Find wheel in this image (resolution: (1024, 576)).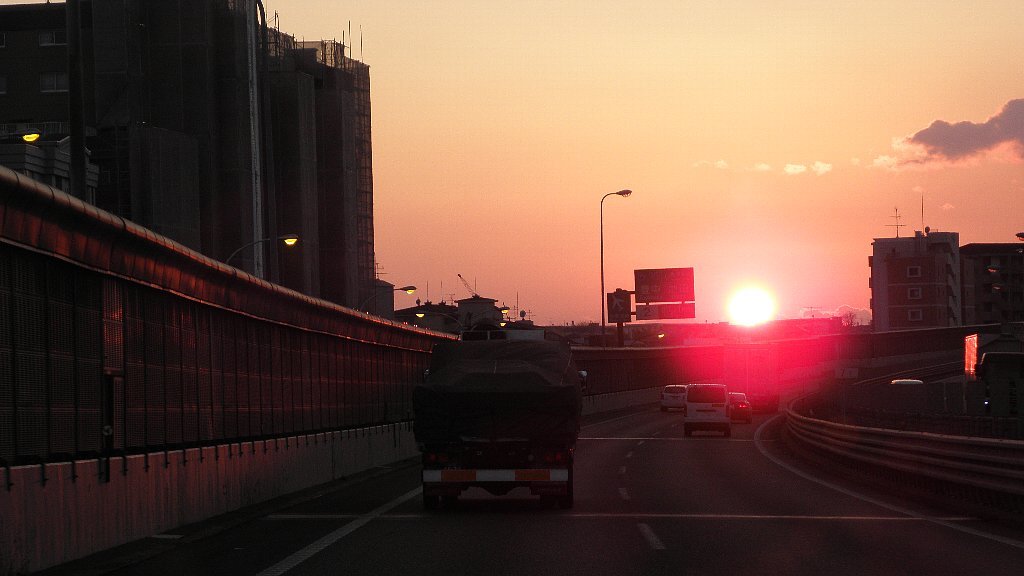
549/454/576/506.
